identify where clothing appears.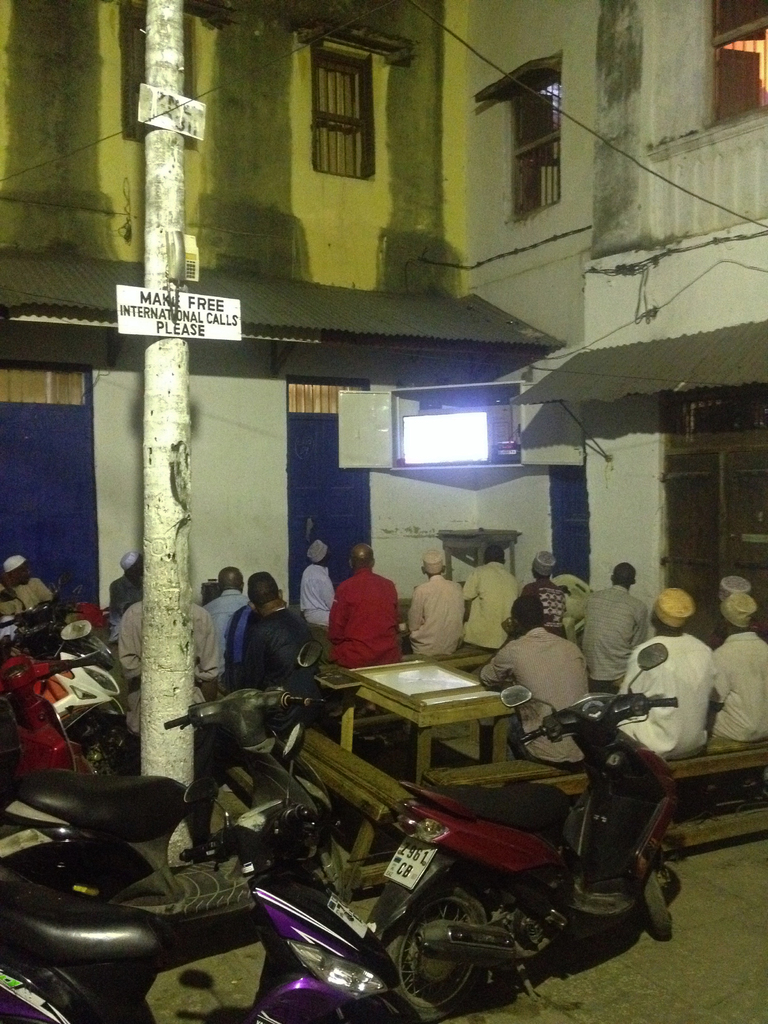
Appears at x1=111, y1=575, x2=149, y2=617.
